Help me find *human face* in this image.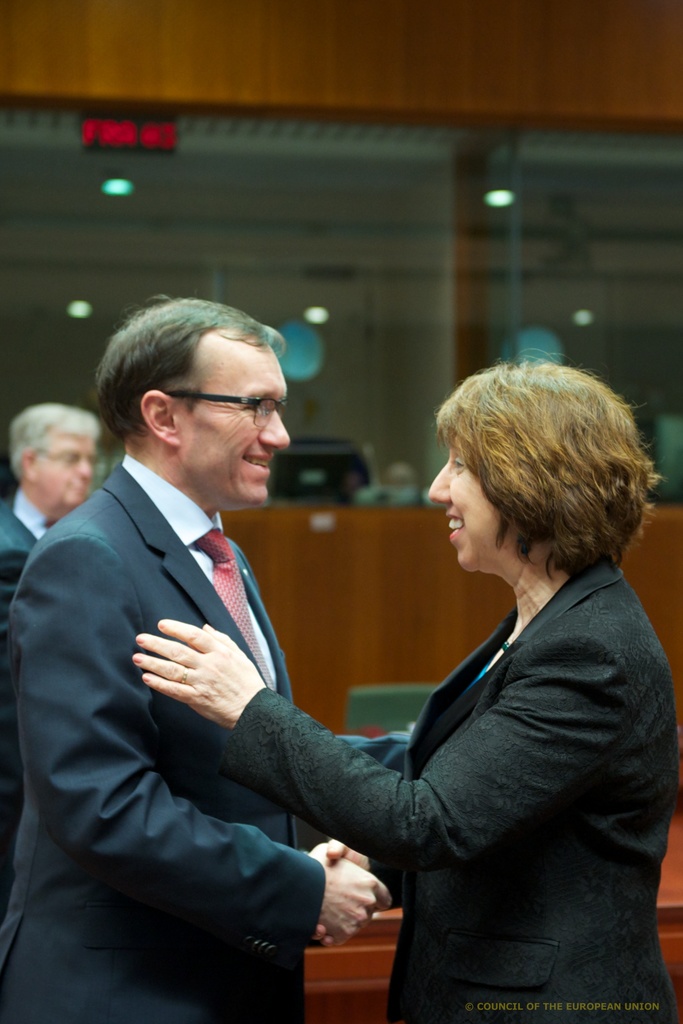
Found it: bbox(38, 436, 93, 507).
